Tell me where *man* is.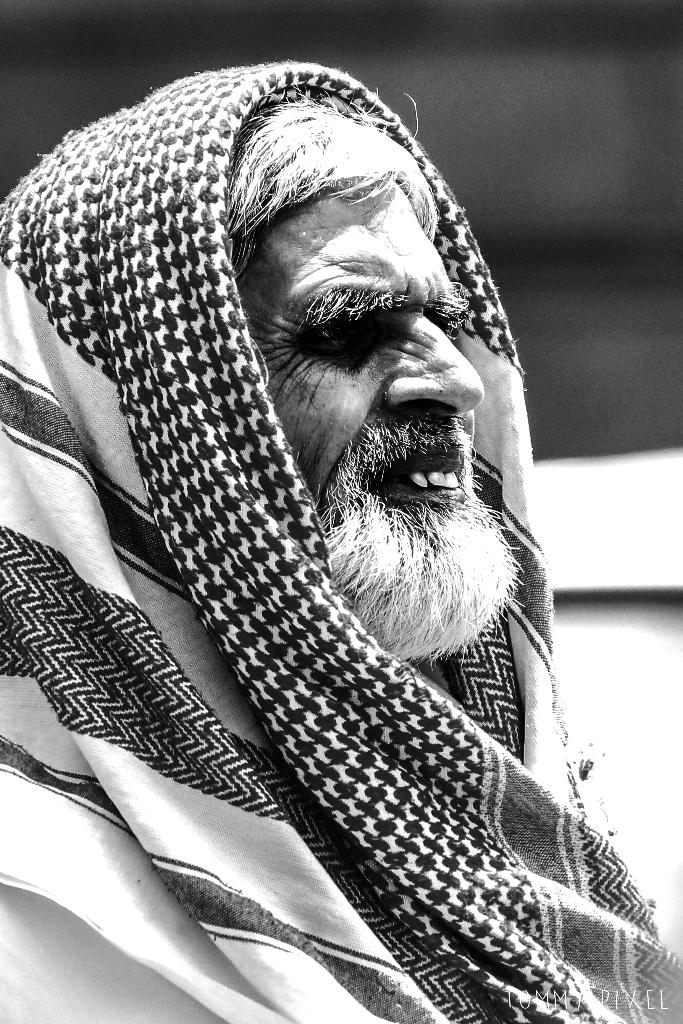
*man* is at (0,83,649,1023).
